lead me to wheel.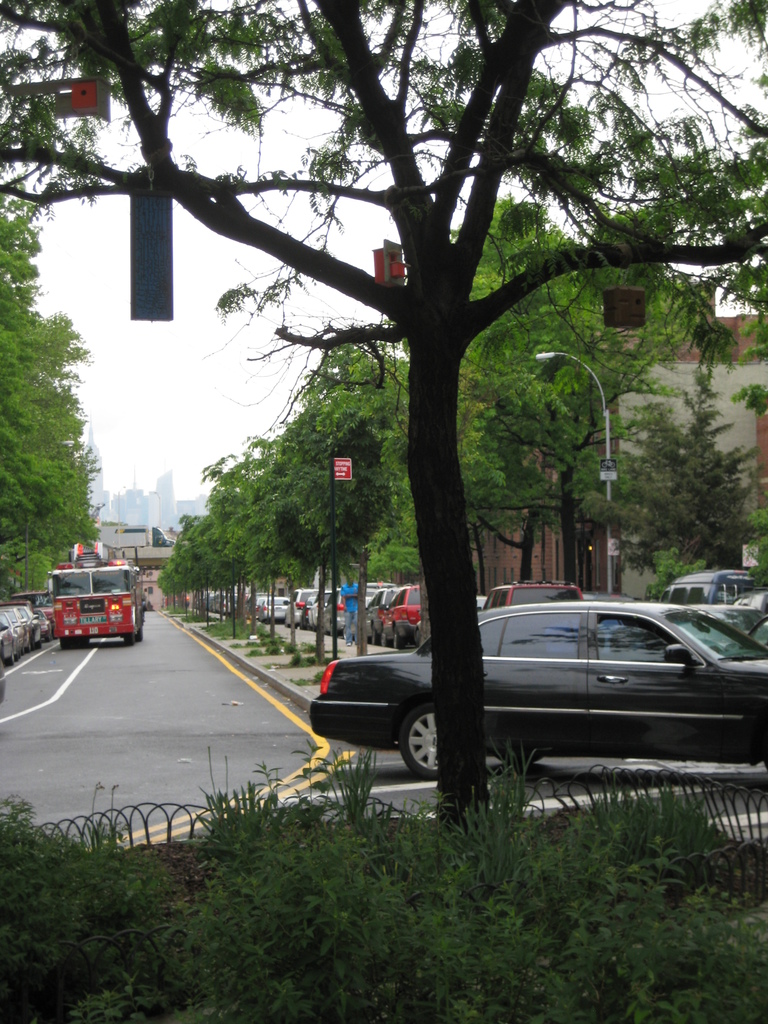
Lead to crop(385, 691, 449, 783).
